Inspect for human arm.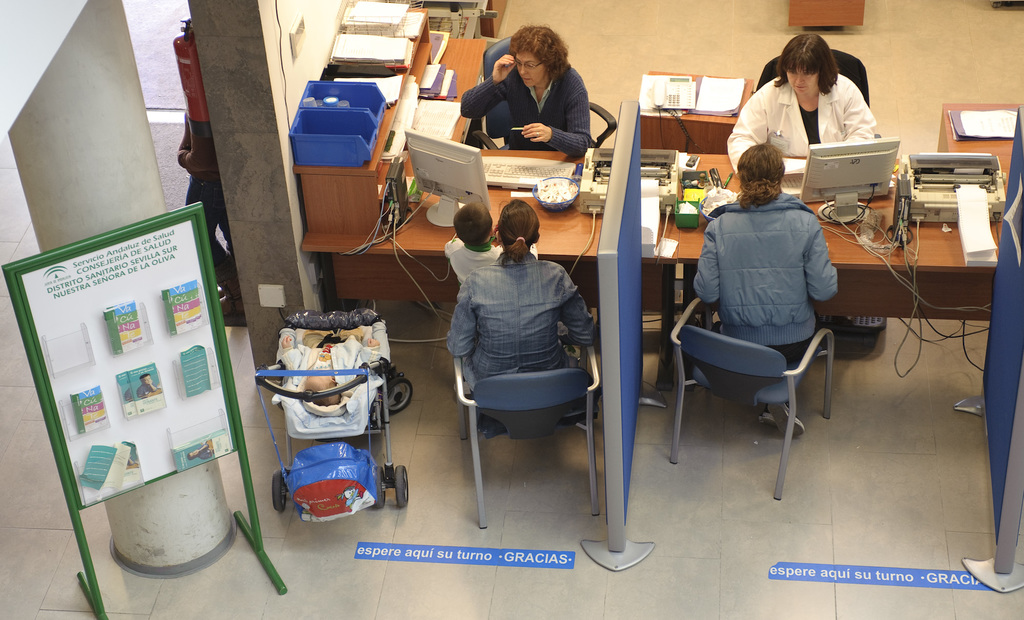
Inspection: (x1=442, y1=261, x2=490, y2=371).
